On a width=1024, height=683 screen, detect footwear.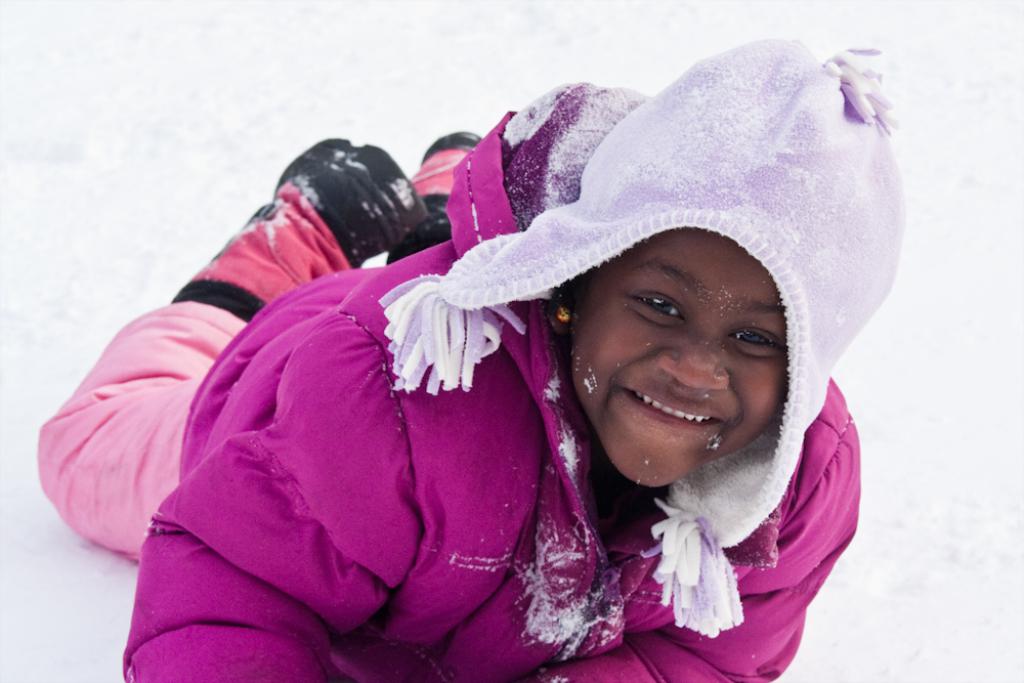
406/123/484/226.
